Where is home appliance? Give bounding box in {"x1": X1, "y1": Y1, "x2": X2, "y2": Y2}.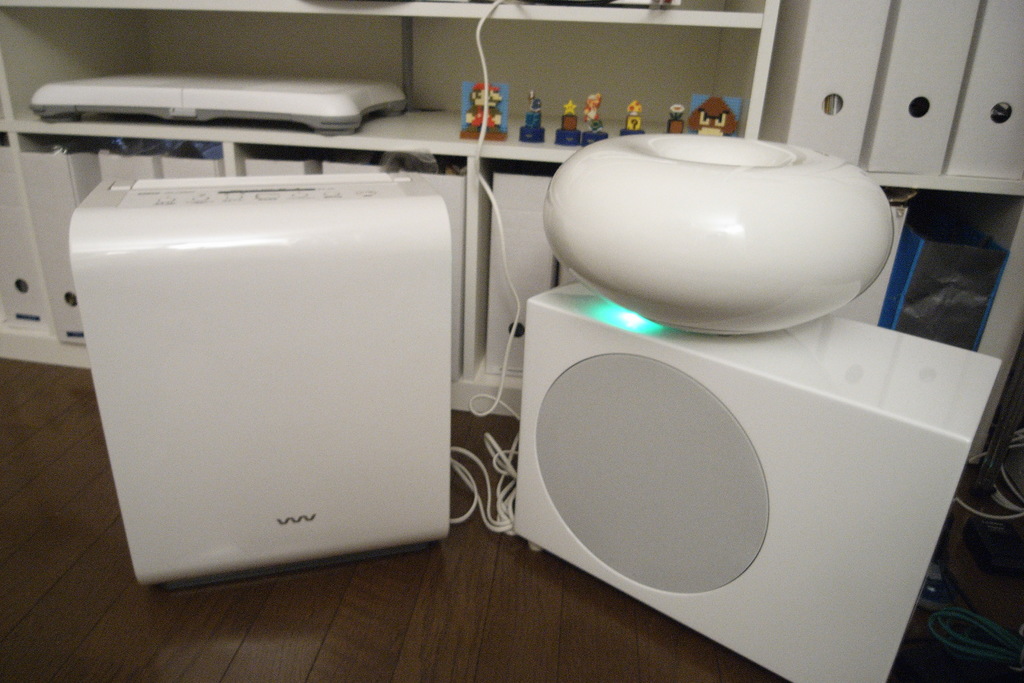
{"x1": 68, "y1": 167, "x2": 450, "y2": 589}.
